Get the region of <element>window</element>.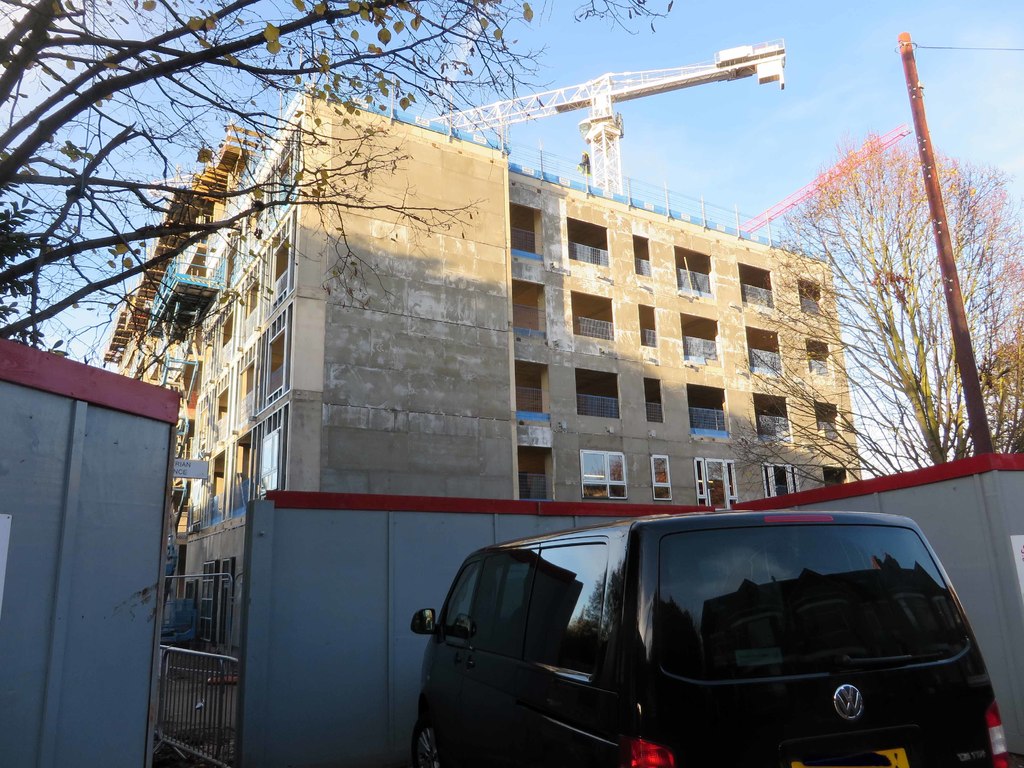
(578,448,626,492).
